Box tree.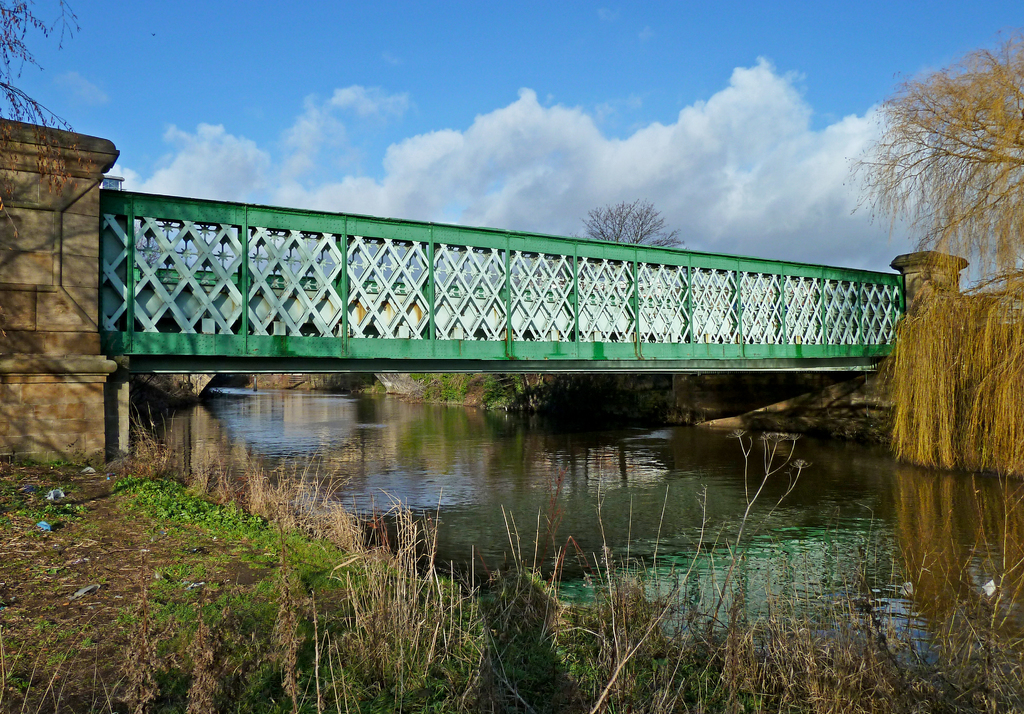
pyautogui.locateOnScreen(582, 198, 685, 257).
